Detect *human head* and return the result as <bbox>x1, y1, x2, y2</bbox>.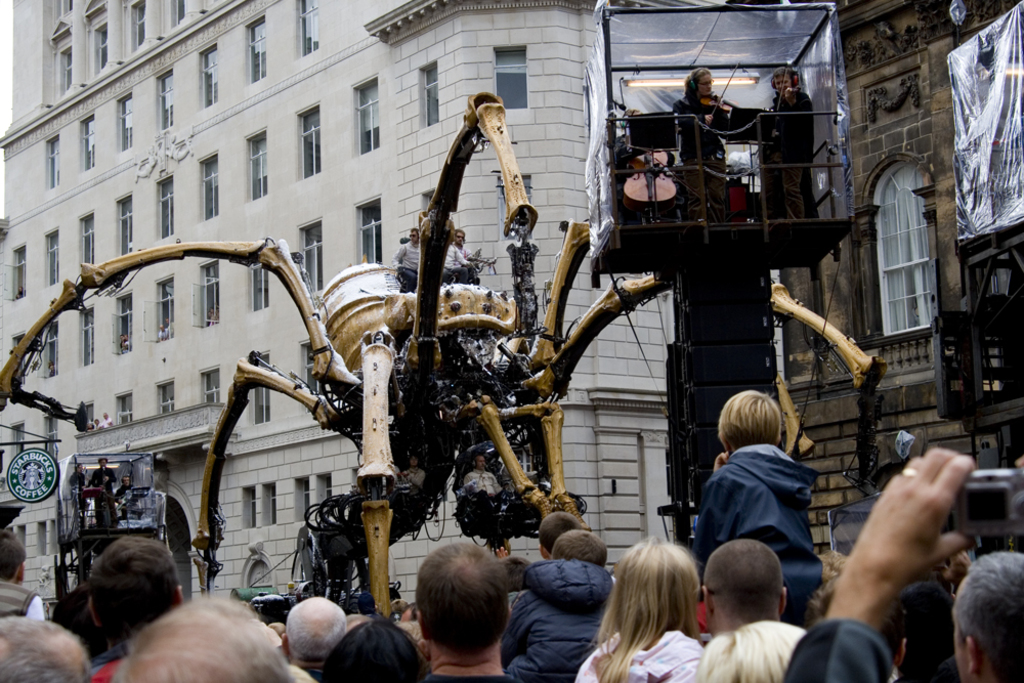
<bbox>693, 69, 713, 96</bbox>.
